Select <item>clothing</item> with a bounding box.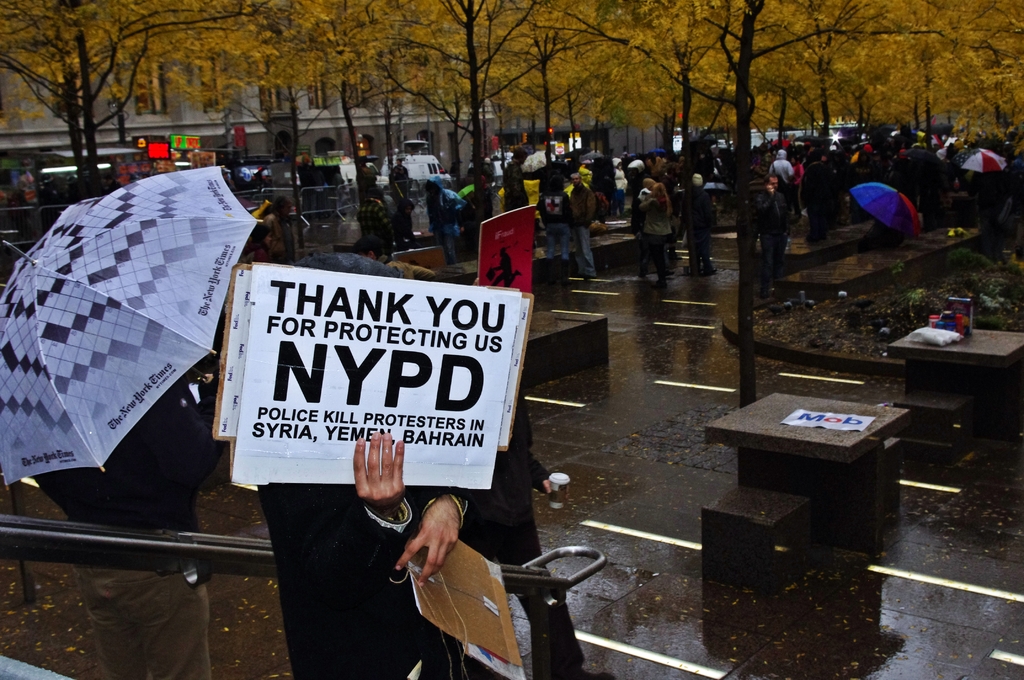
rect(627, 191, 678, 262).
